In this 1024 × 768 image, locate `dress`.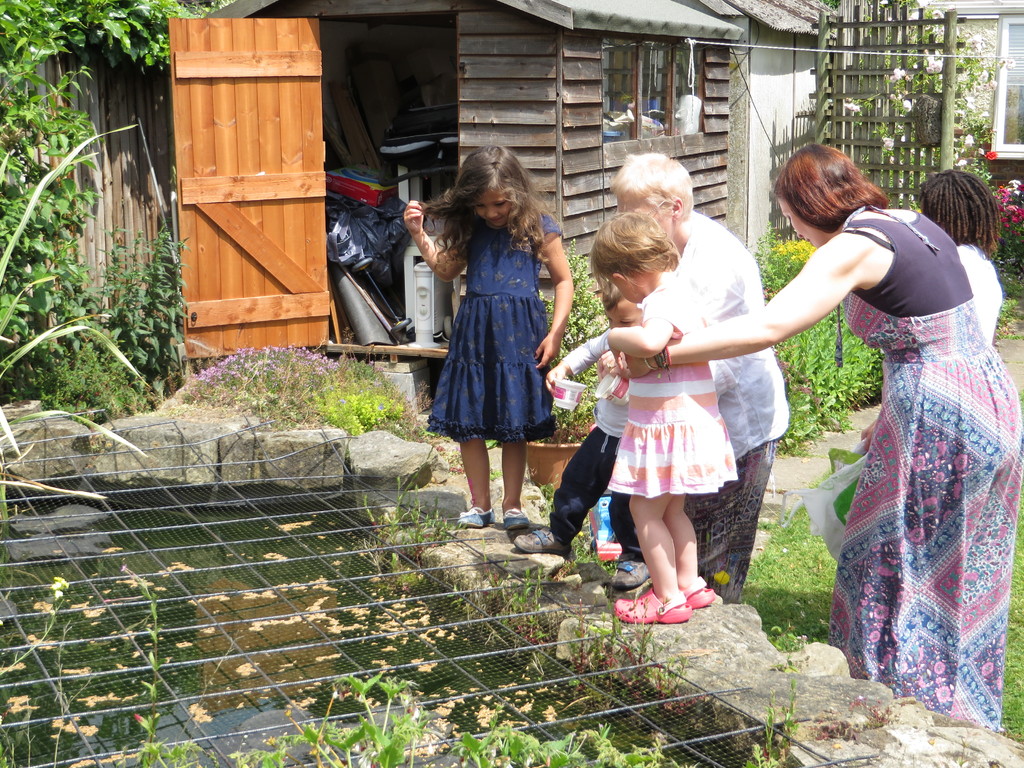
Bounding box: pyautogui.locateOnScreen(605, 285, 738, 499).
